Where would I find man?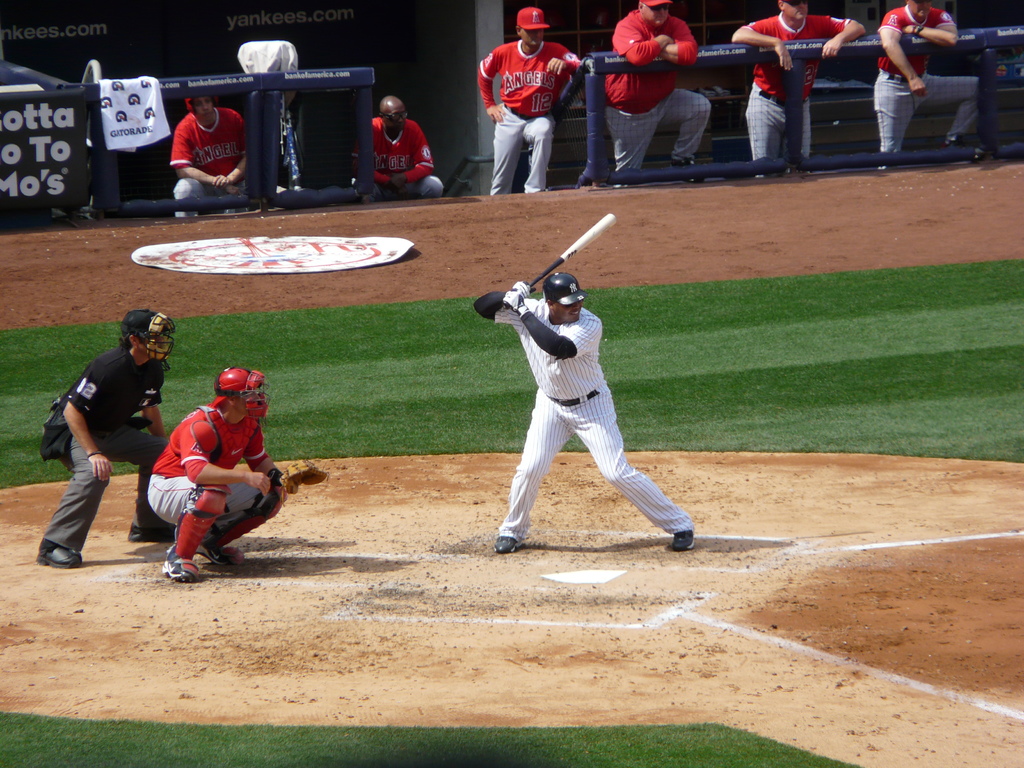
At 147:365:294:586.
